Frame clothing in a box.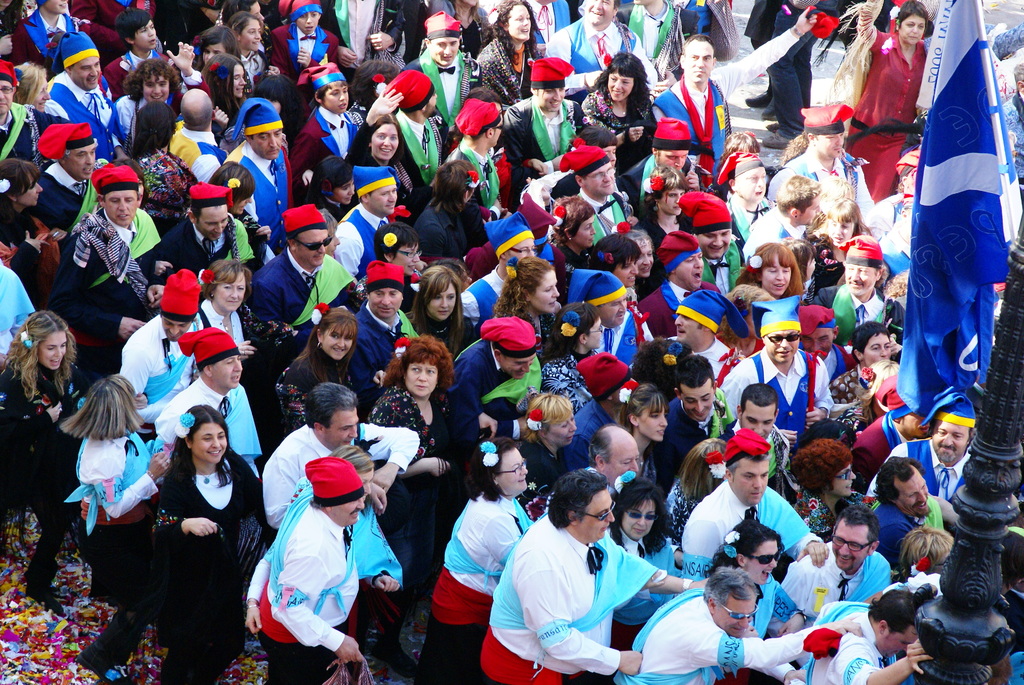
547 347 614 404.
